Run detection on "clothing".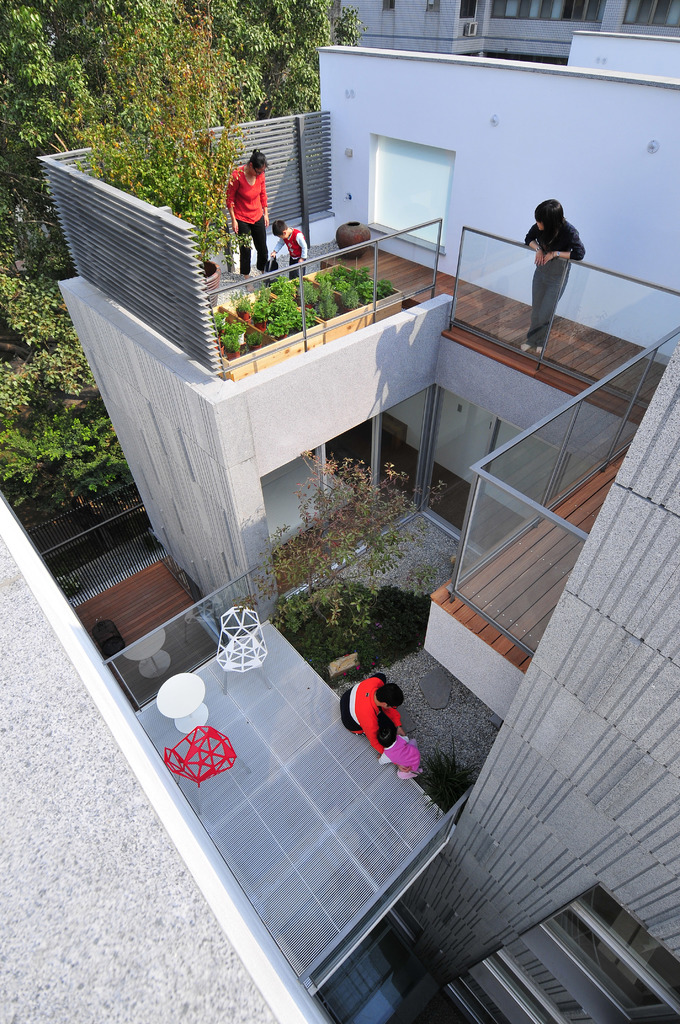
Result: bbox=[394, 719, 414, 776].
